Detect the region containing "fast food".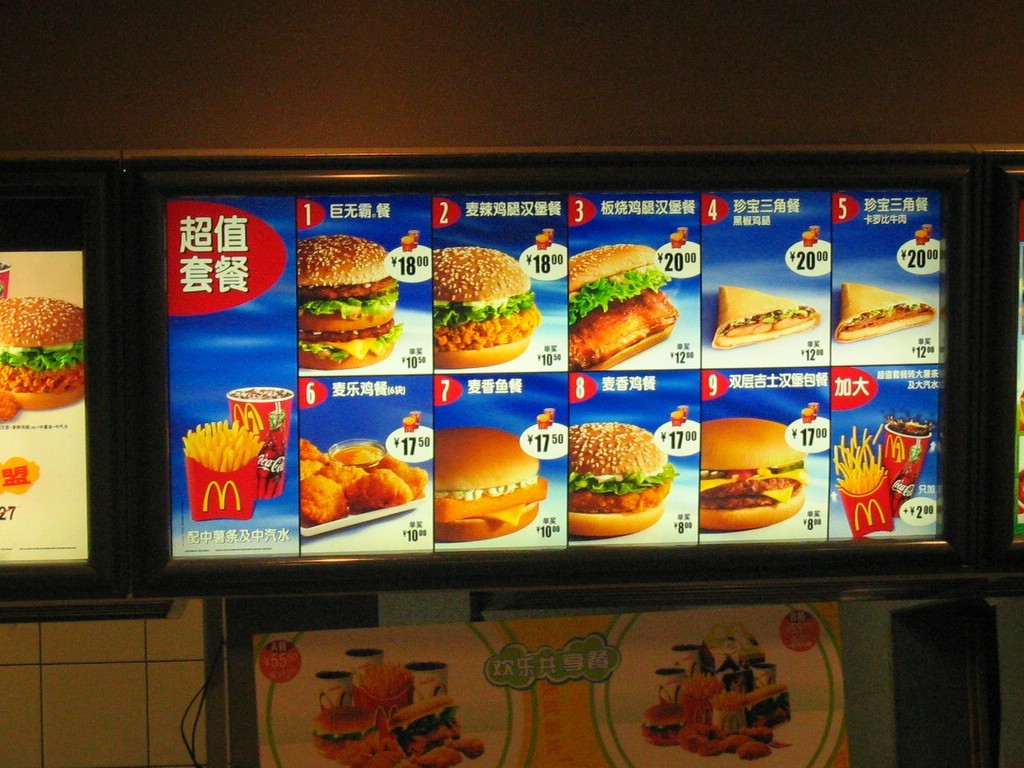
<bbox>312, 661, 484, 767</bbox>.
